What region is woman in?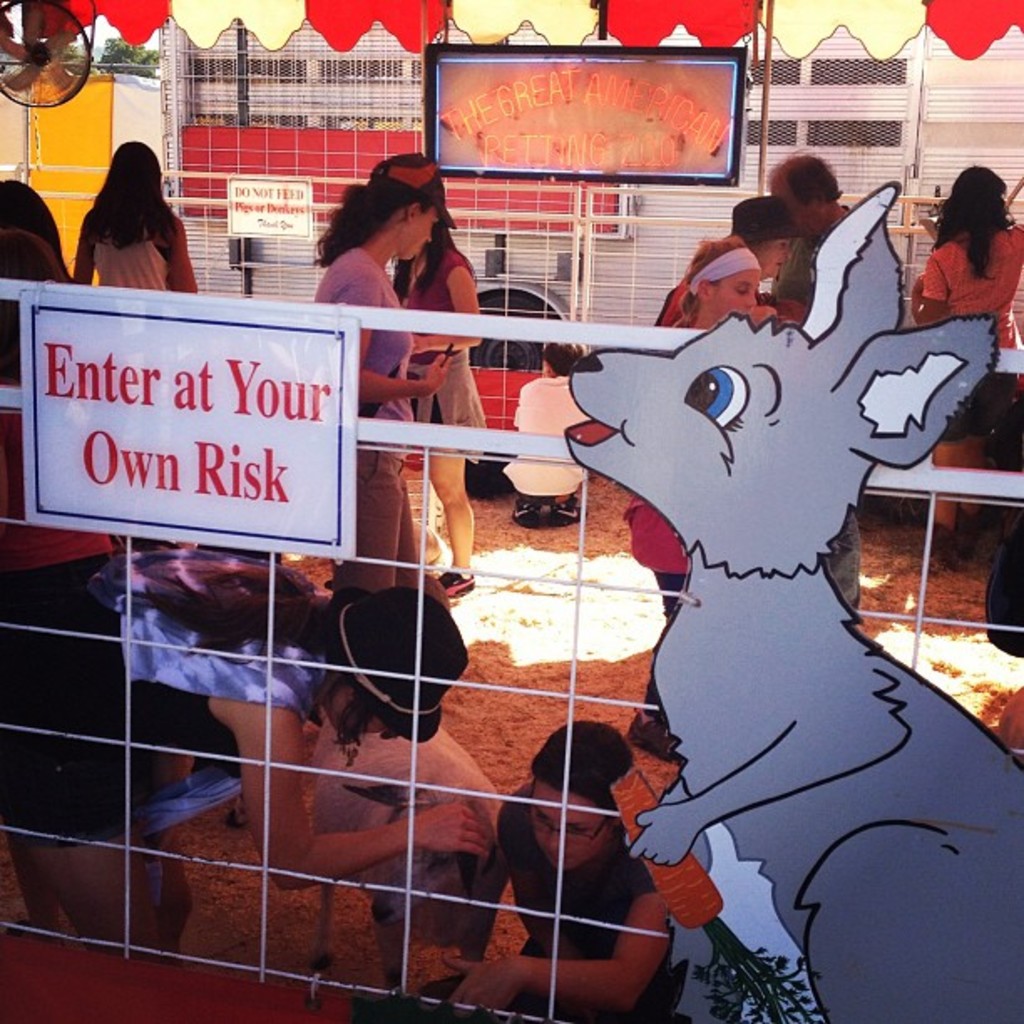
50,136,191,296.
